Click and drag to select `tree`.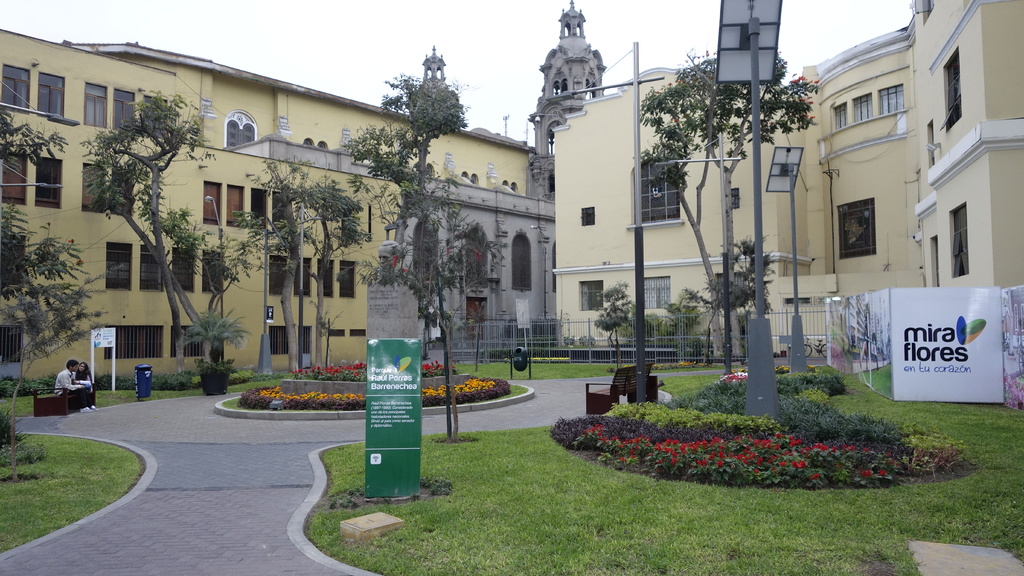
Selection: [360, 228, 513, 355].
